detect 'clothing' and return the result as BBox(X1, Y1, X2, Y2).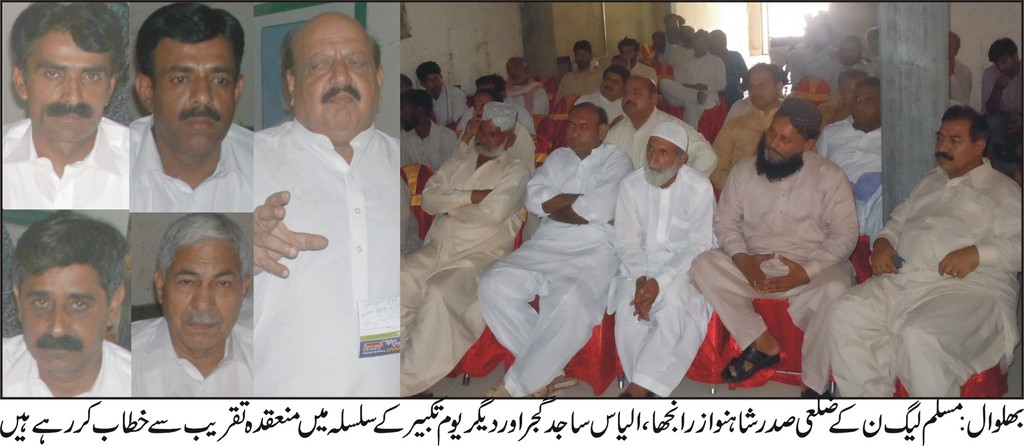
BBox(612, 107, 732, 351).
